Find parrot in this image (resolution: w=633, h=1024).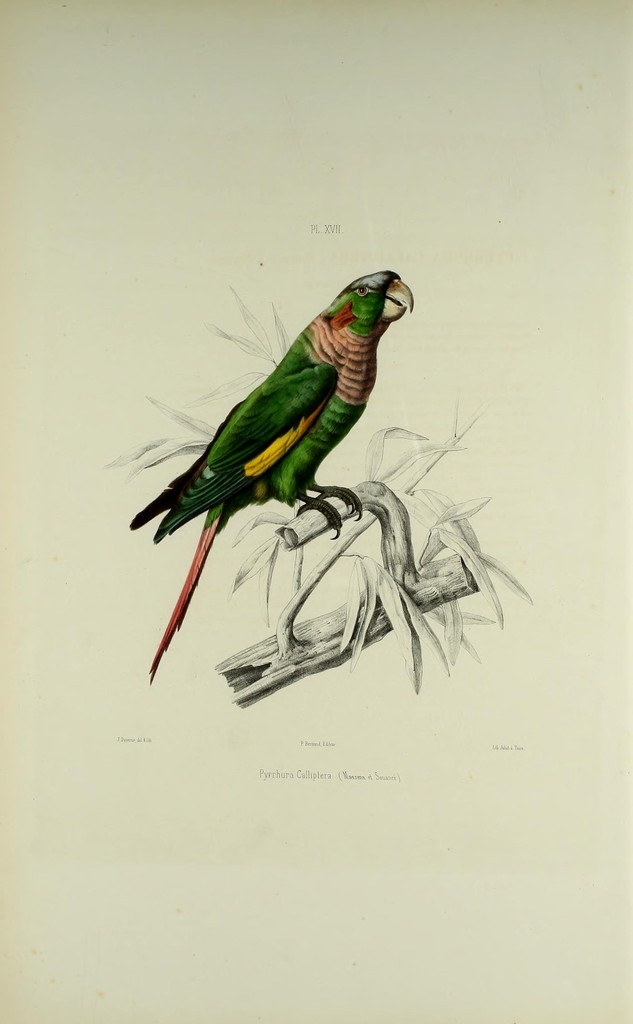
{"x1": 128, "y1": 266, "x2": 417, "y2": 681}.
